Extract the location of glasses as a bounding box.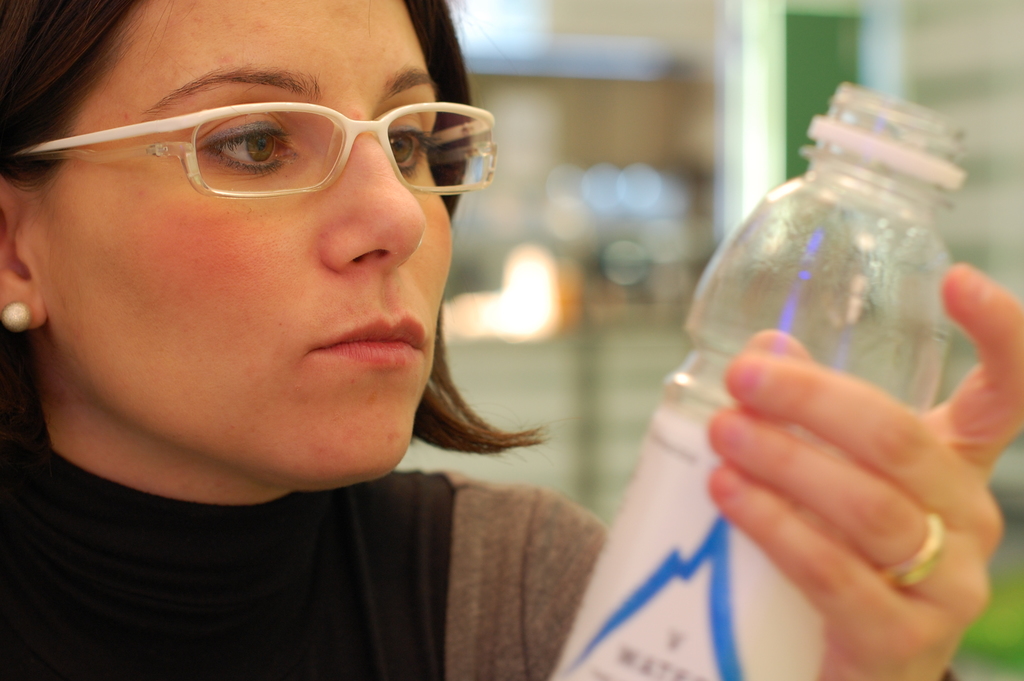
{"left": 17, "top": 86, "right": 513, "bottom": 201}.
